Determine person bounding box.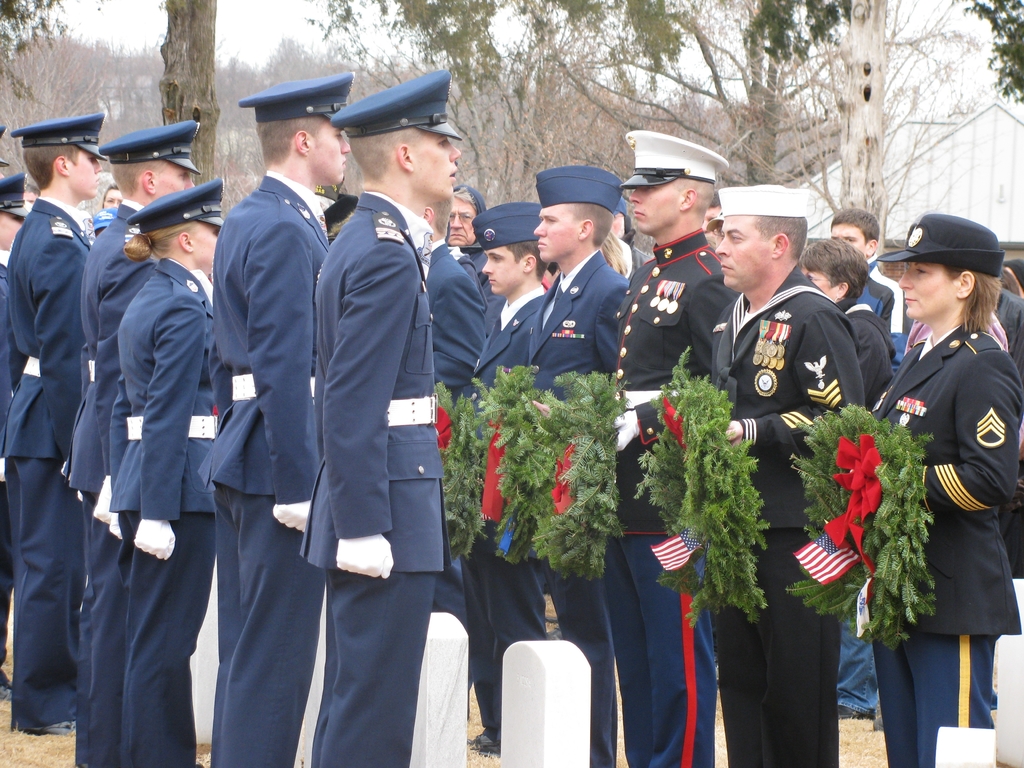
Determined: <region>799, 234, 888, 713</region>.
